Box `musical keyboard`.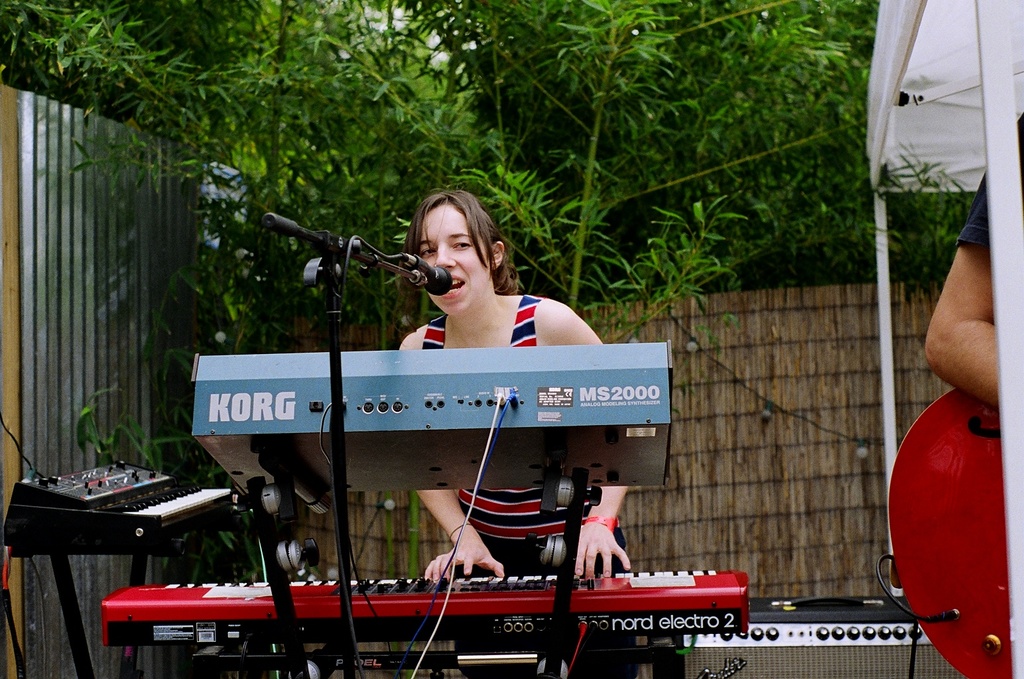
locate(25, 462, 256, 567).
